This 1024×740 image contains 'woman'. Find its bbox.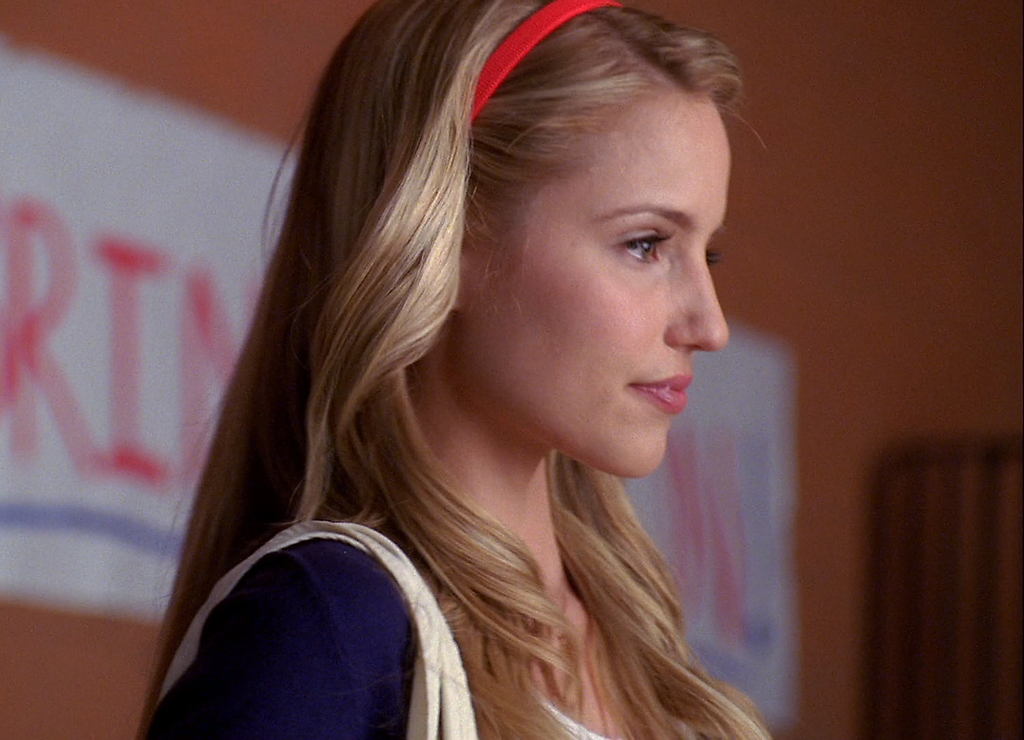
90, 0, 841, 722.
